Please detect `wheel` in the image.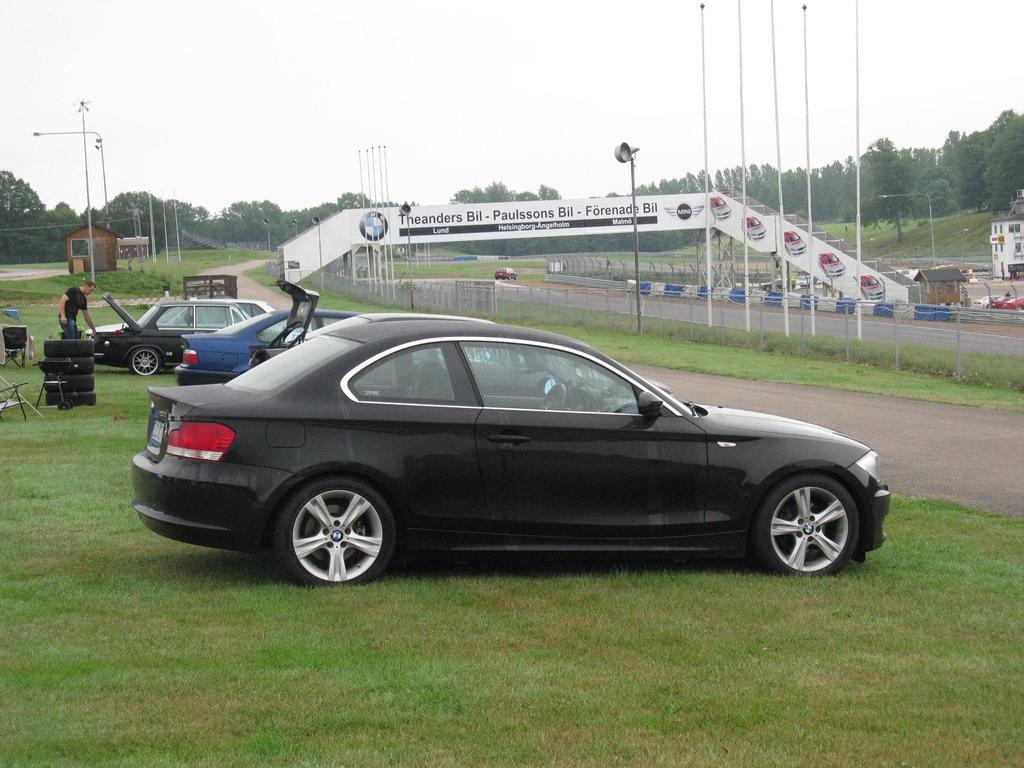
detection(127, 348, 164, 373).
